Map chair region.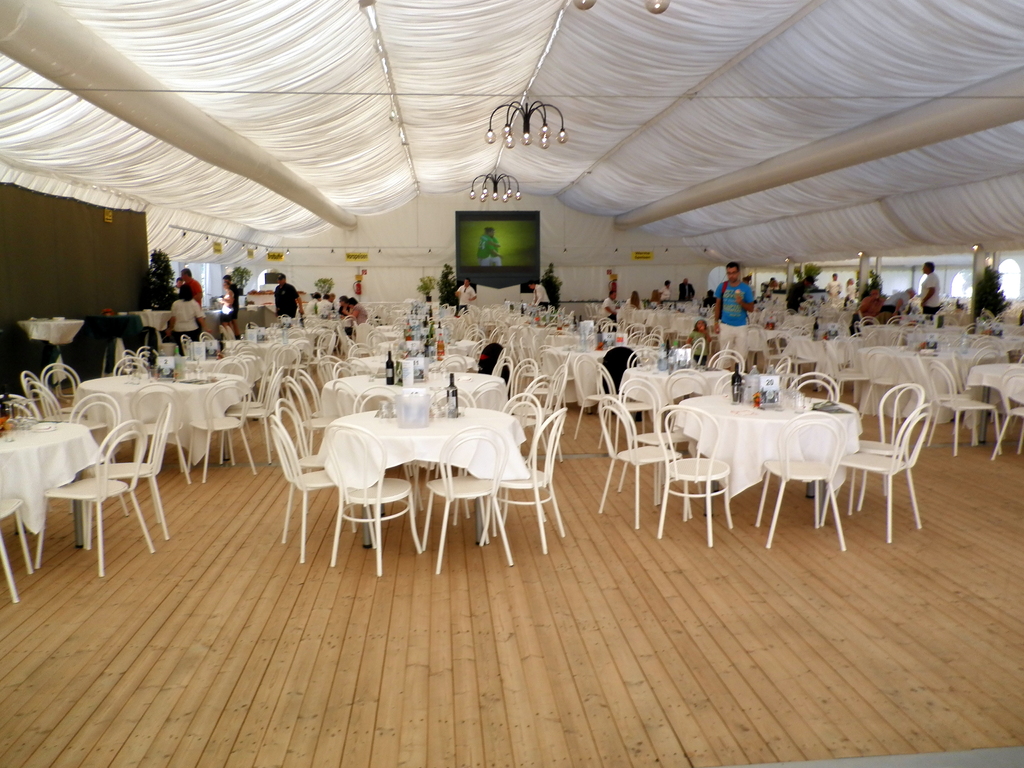
Mapped to rect(4, 390, 49, 426).
